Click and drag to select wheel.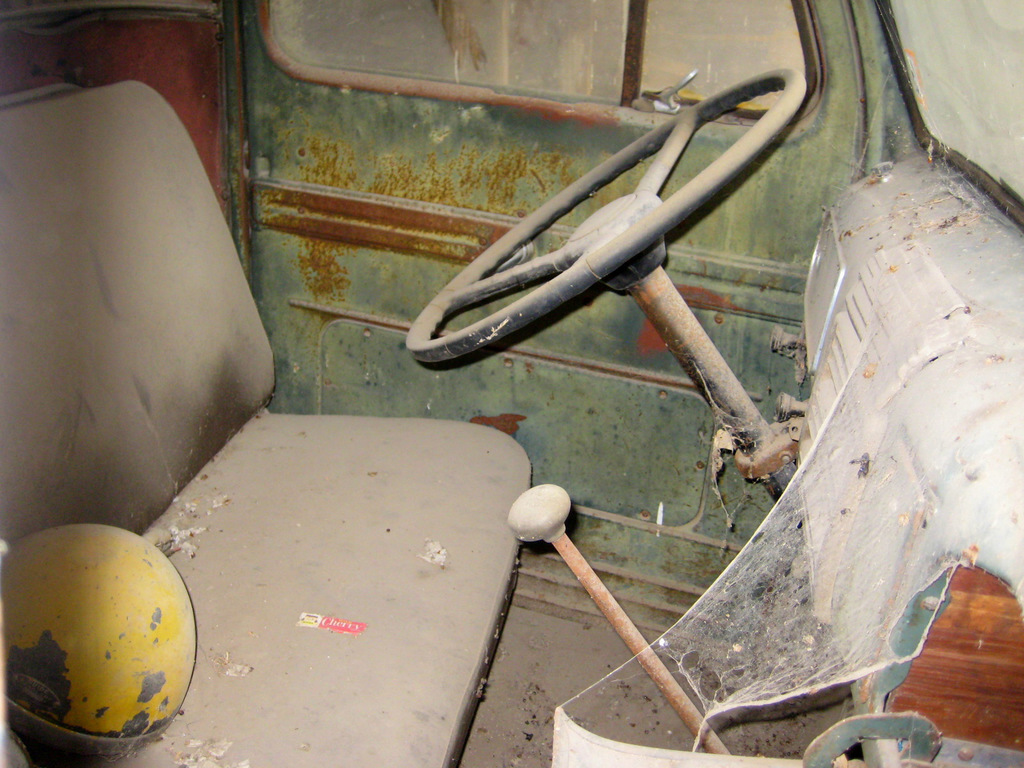
Selection: <box>408,42,804,474</box>.
